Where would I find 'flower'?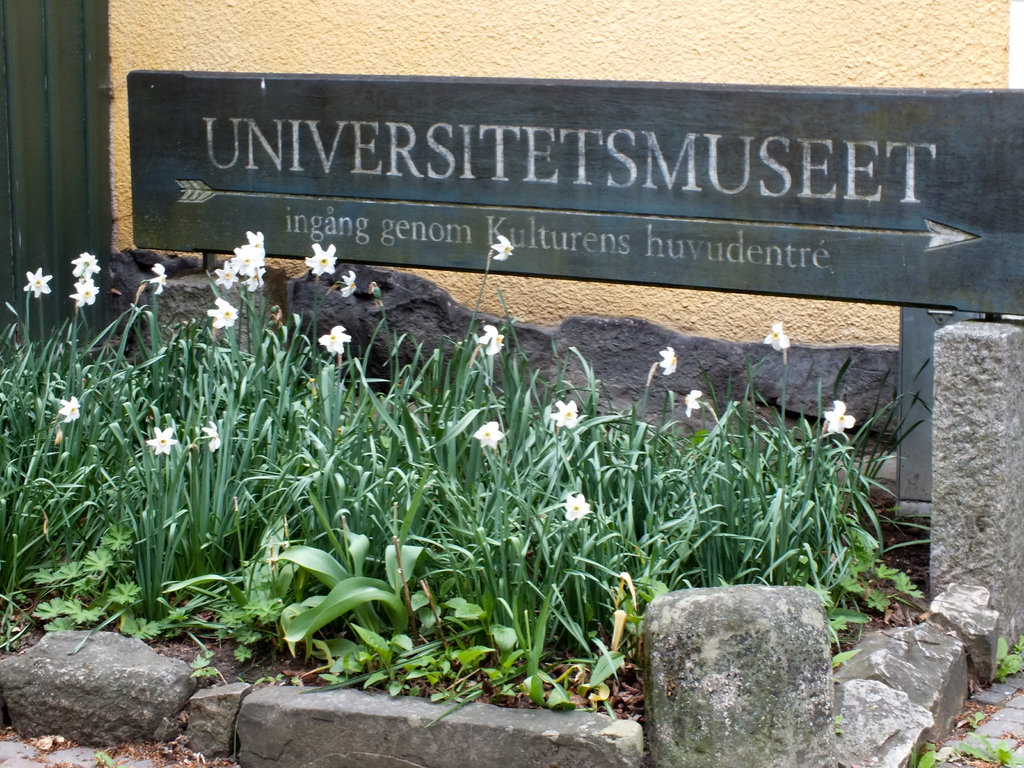
At (656, 344, 678, 376).
